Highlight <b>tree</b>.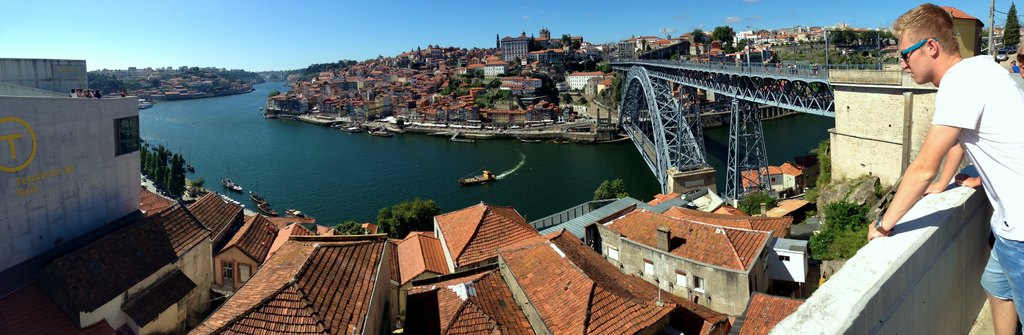
Highlighted region: detection(680, 14, 770, 51).
